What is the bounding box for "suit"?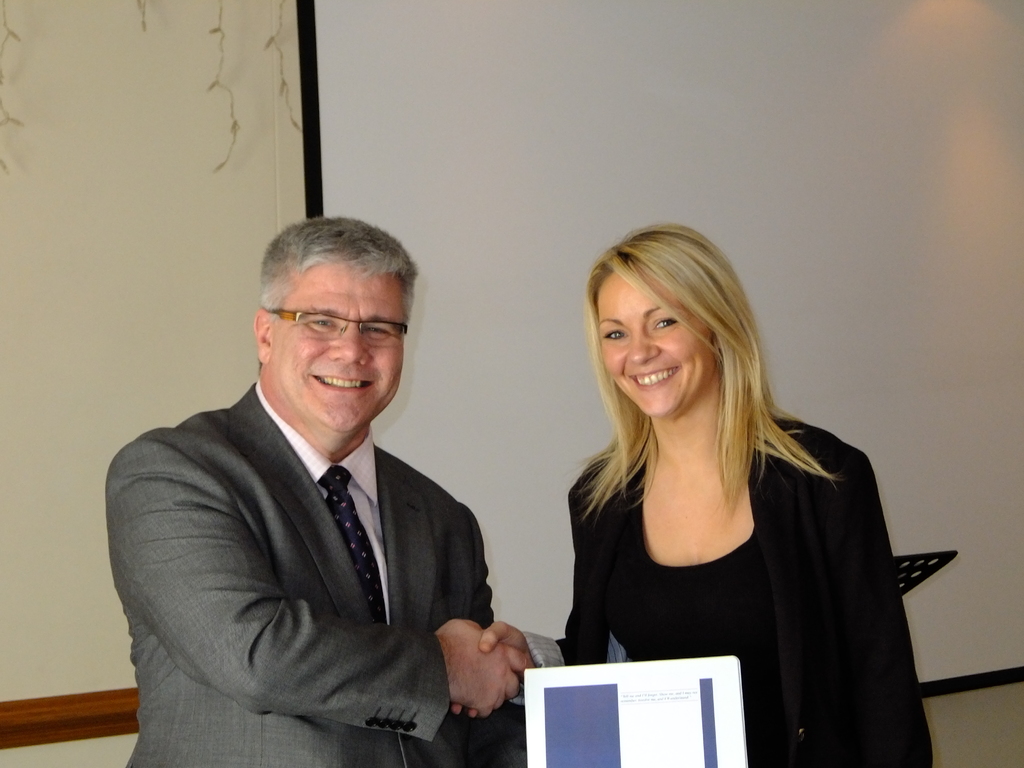
x1=121, y1=290, x2=521, y2=758.
